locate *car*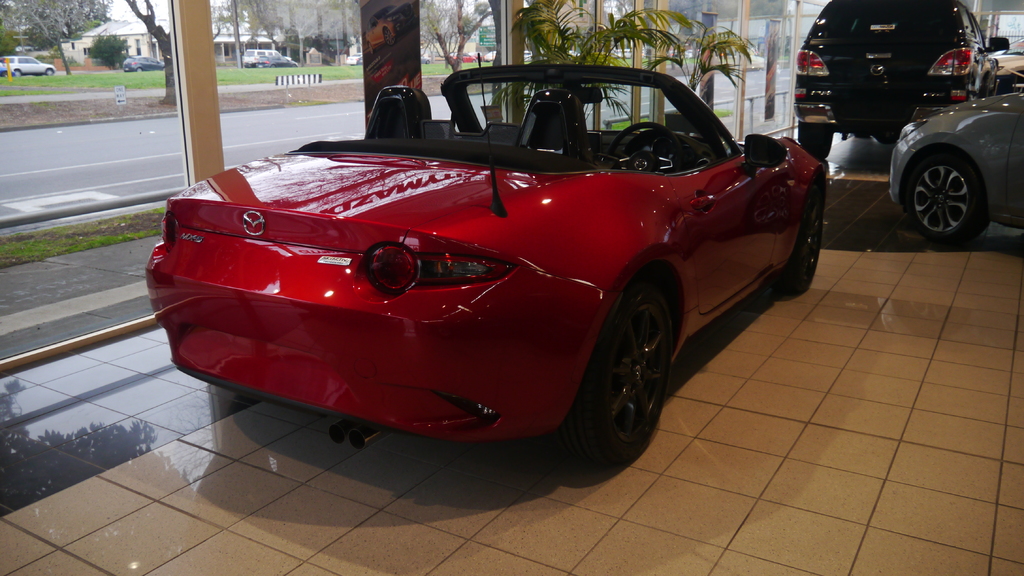
(x1=421, y1=50, x2=429, y2=62)
